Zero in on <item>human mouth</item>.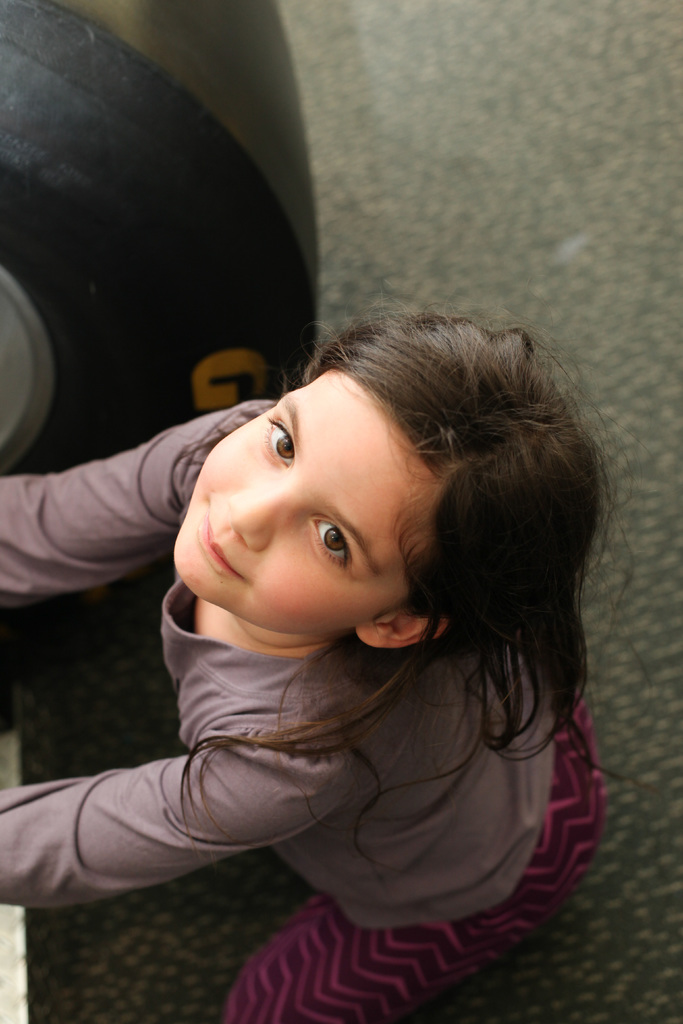
Zeroed in: [left=174, top=498, right=240, bottom=589].
